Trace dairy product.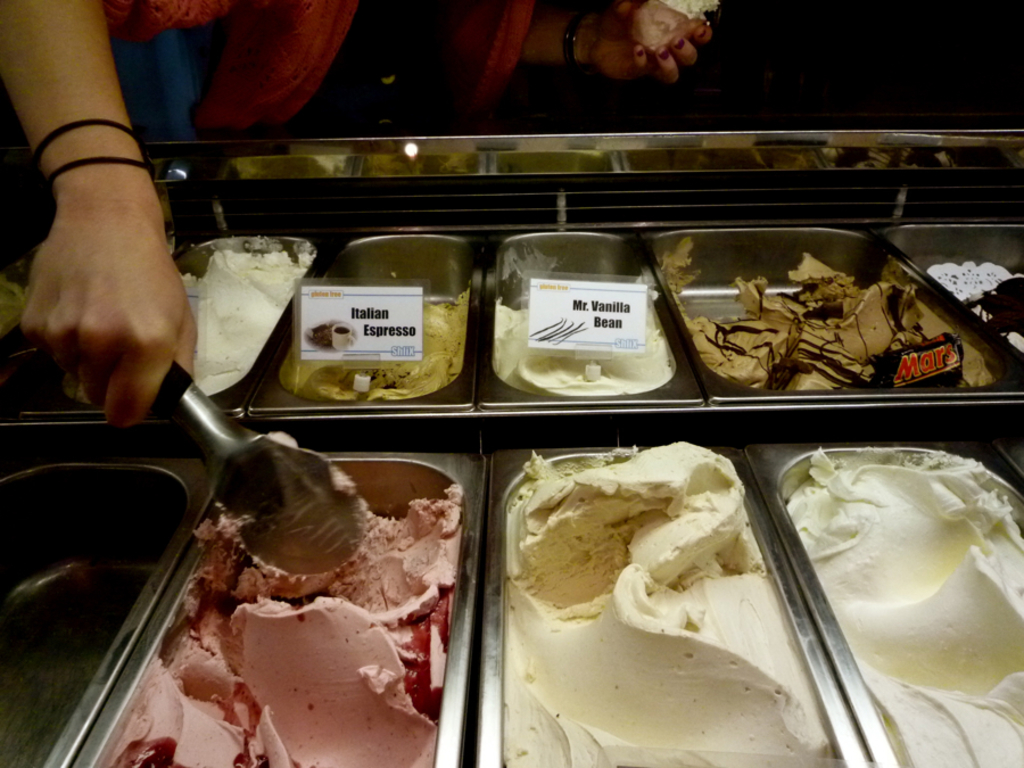
Traced to box=[139, 253, 312, 403].
